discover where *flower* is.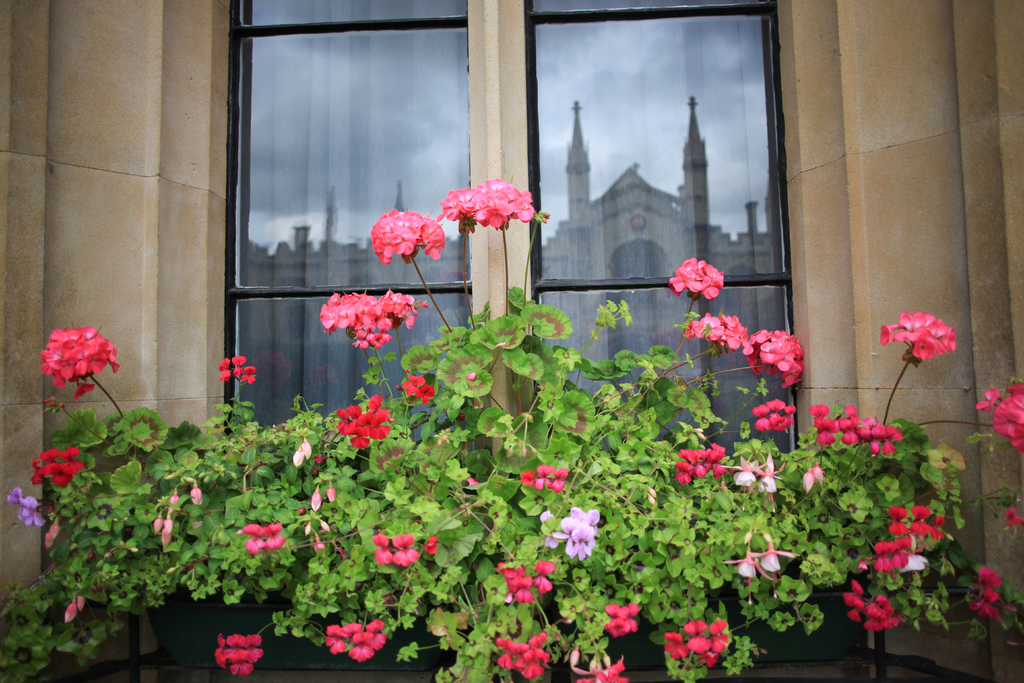
Discovered at {"left": 62, "top": 602, "right": 76, "bottom": 624}.
